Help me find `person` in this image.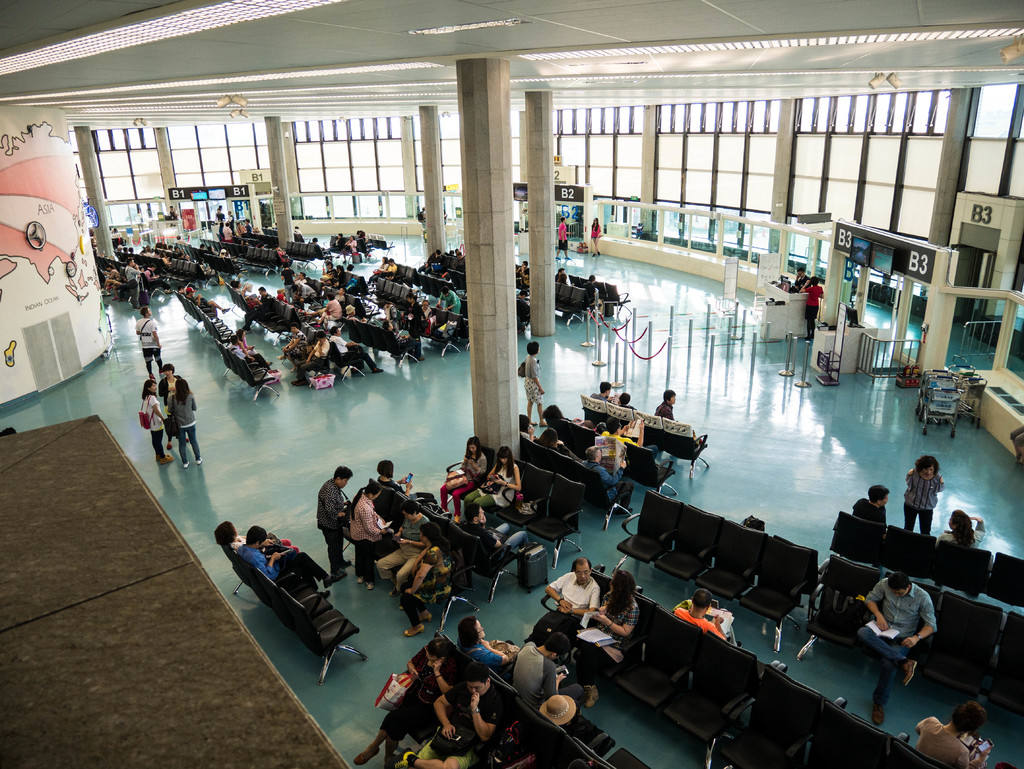
Found it: <bbox>355, 639, 469, 768</bbox>.
